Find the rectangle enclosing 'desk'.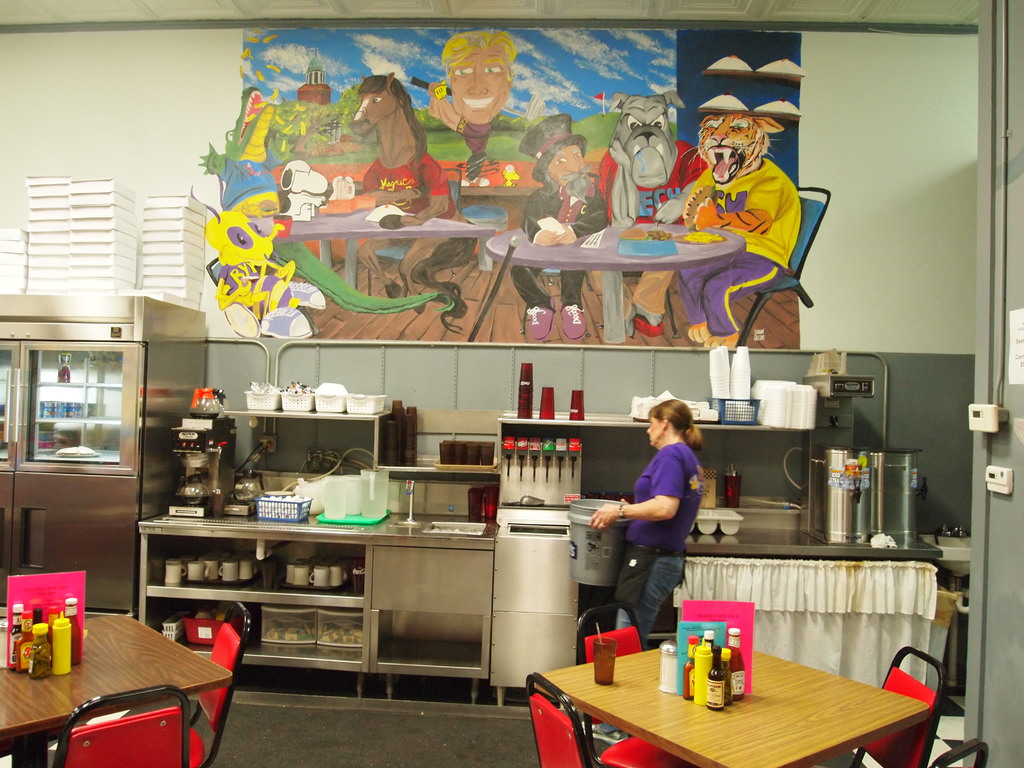
bbox(4, 597, 237, 767).
